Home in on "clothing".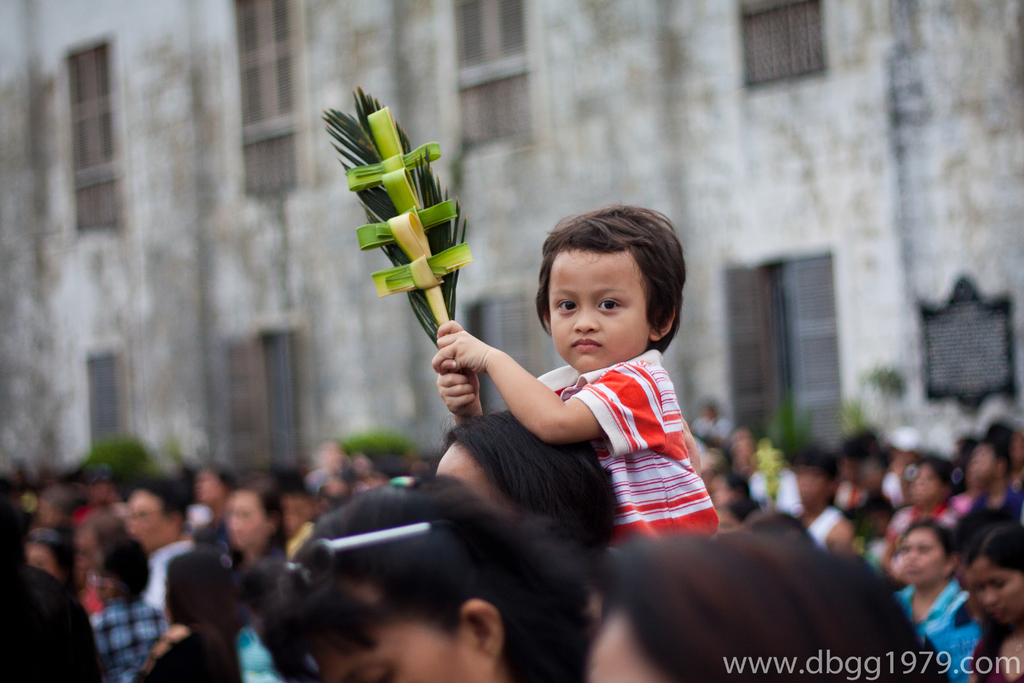
Homed in at [881, 508, 963, 550].
